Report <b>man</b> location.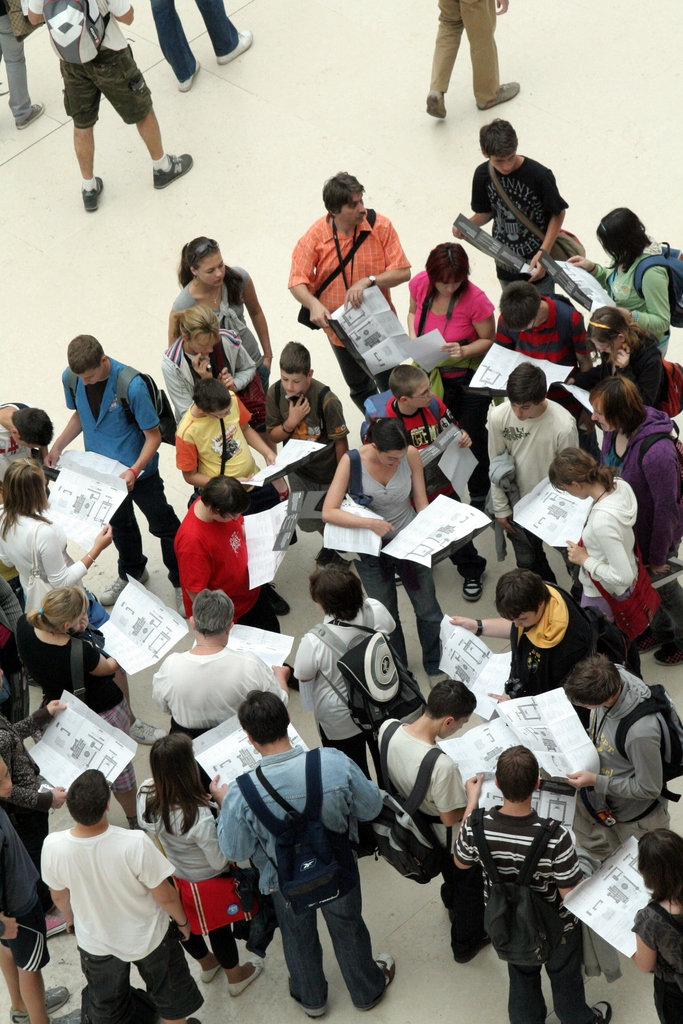
Report: (0,572,24,724).
